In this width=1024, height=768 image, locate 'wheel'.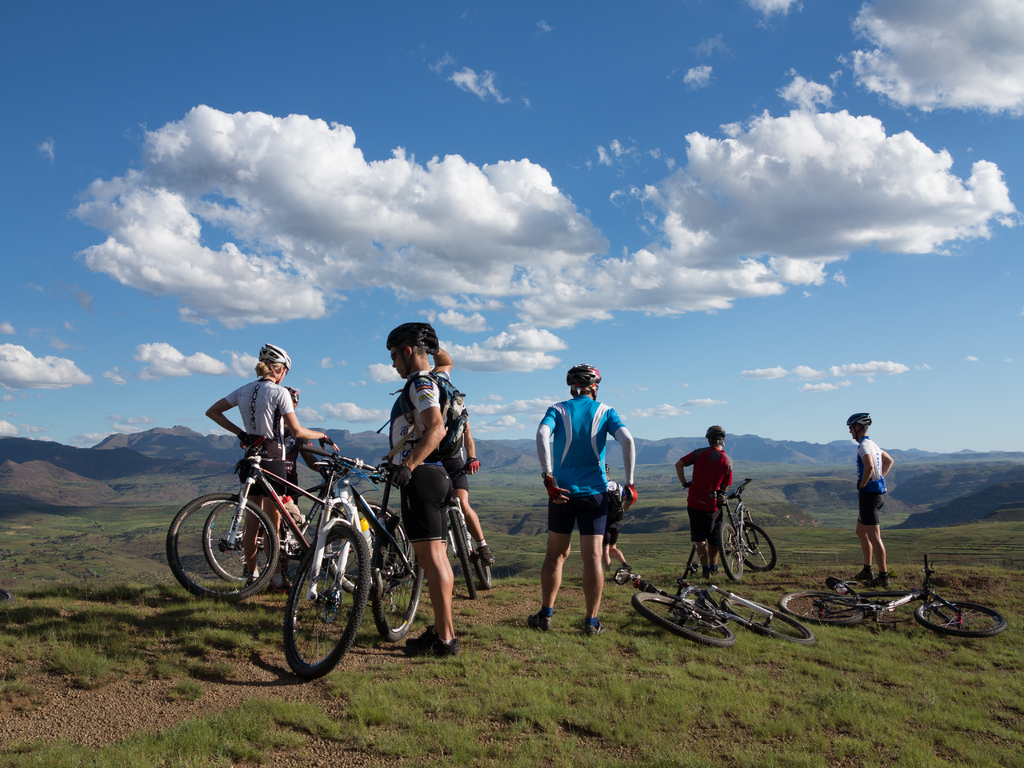
Bounding box: <bbox>738, 515, 776, 573</bbox>.
